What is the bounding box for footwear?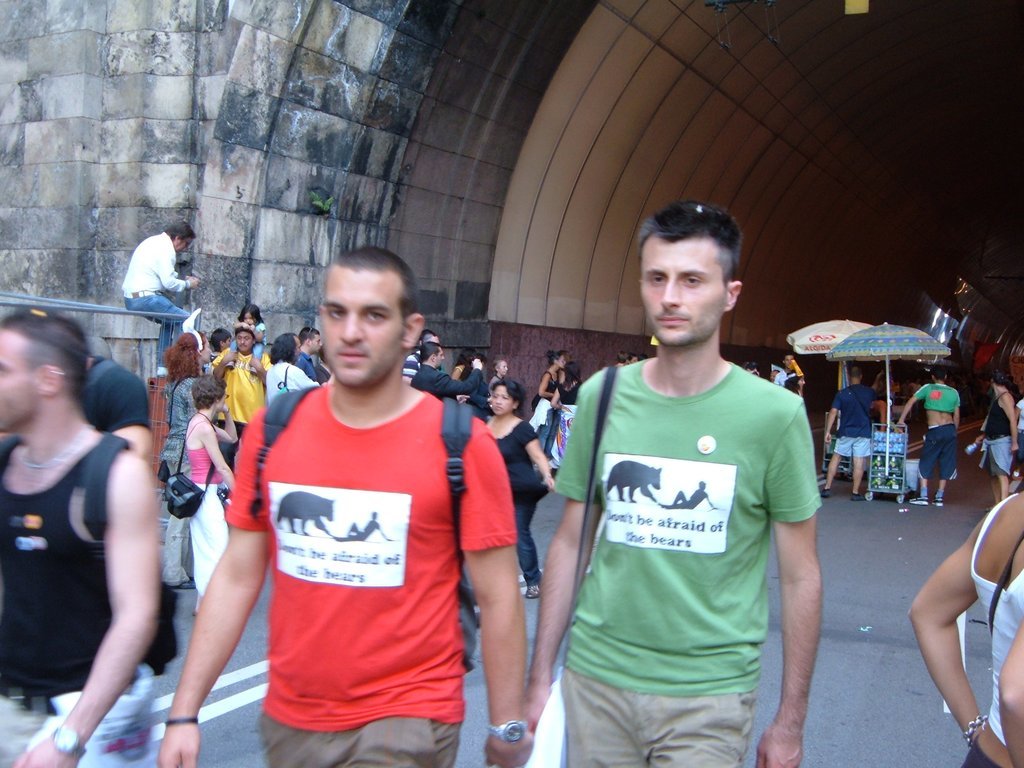
909, 494, 927, 506.
